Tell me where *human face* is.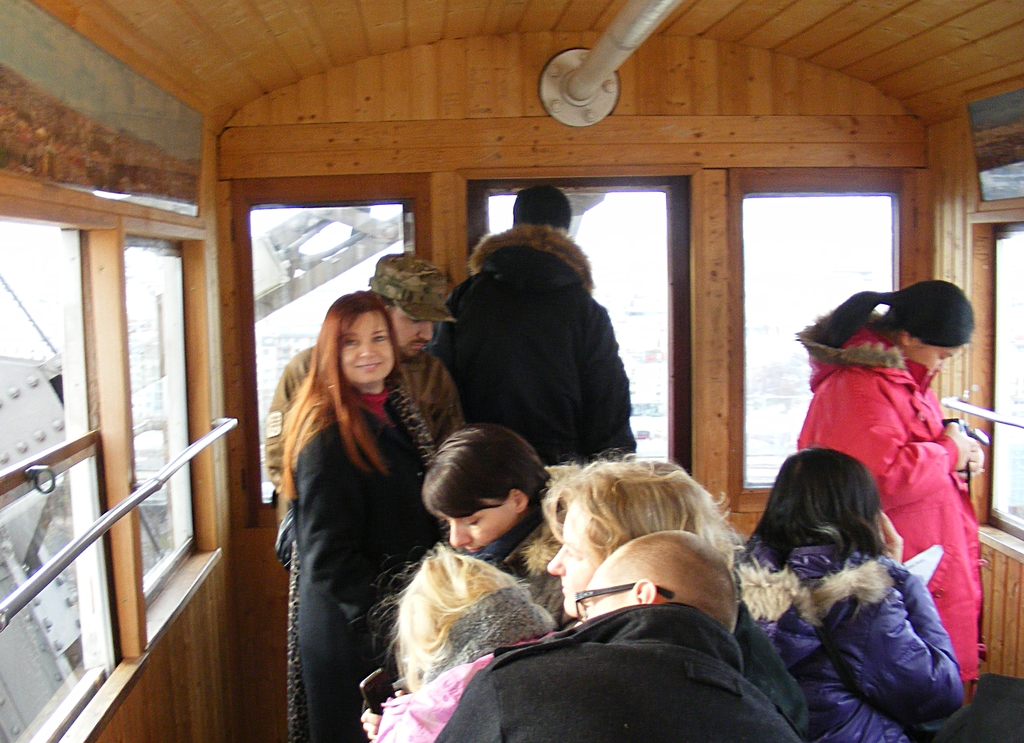
*human face* is at bbox=(580, 572, 641, 619).
